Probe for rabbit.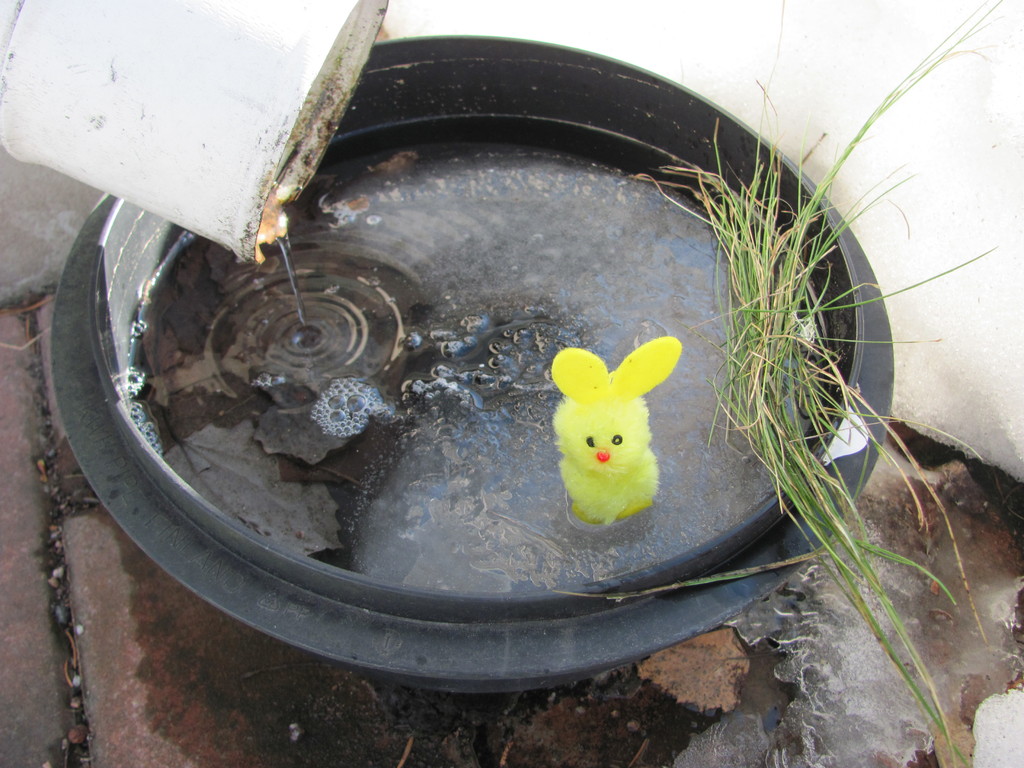
Probe result: 549, 332, 683, 520.
